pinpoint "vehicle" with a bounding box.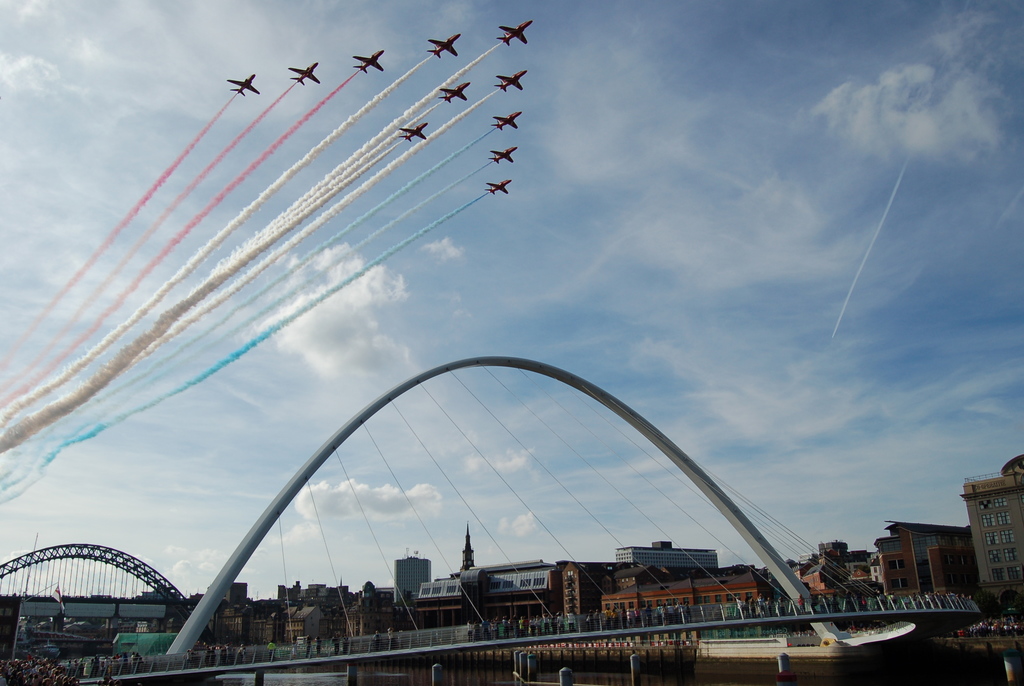
490,150,515,165.
